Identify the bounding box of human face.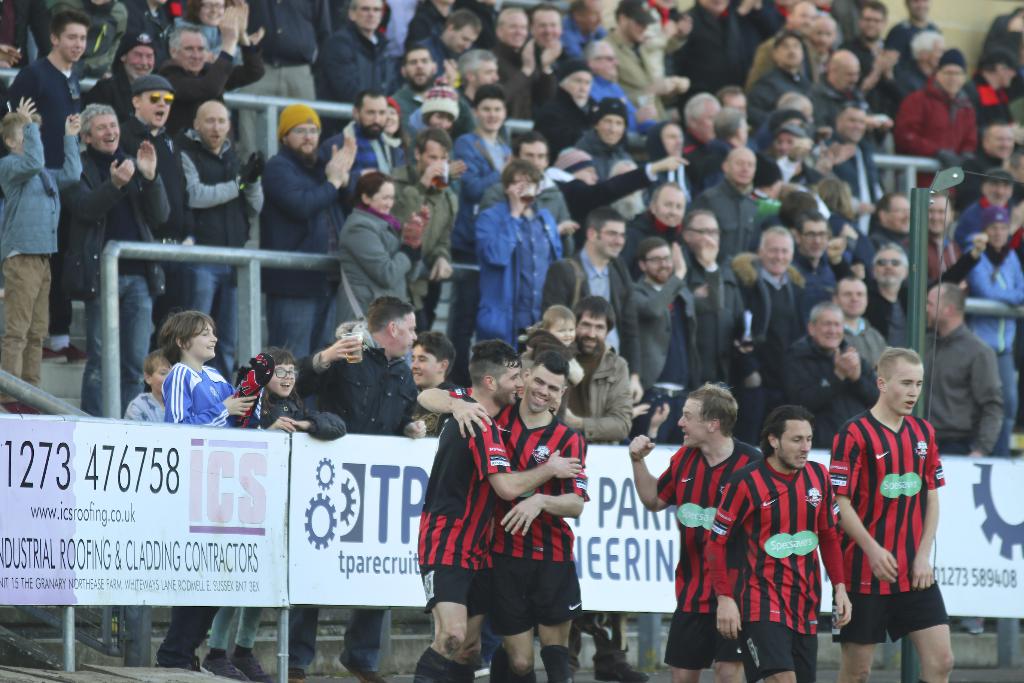
x1=130 y1=45 x2=154 y2=76.
